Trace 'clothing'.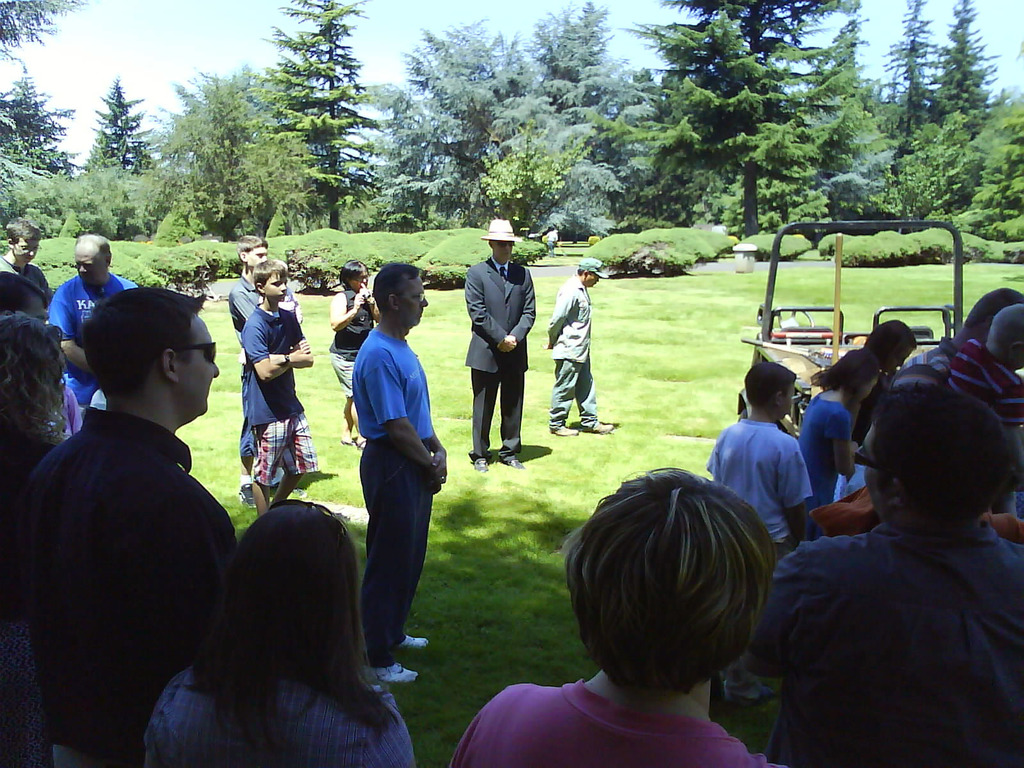
Traced to <box>898,335,956,375</box>.
